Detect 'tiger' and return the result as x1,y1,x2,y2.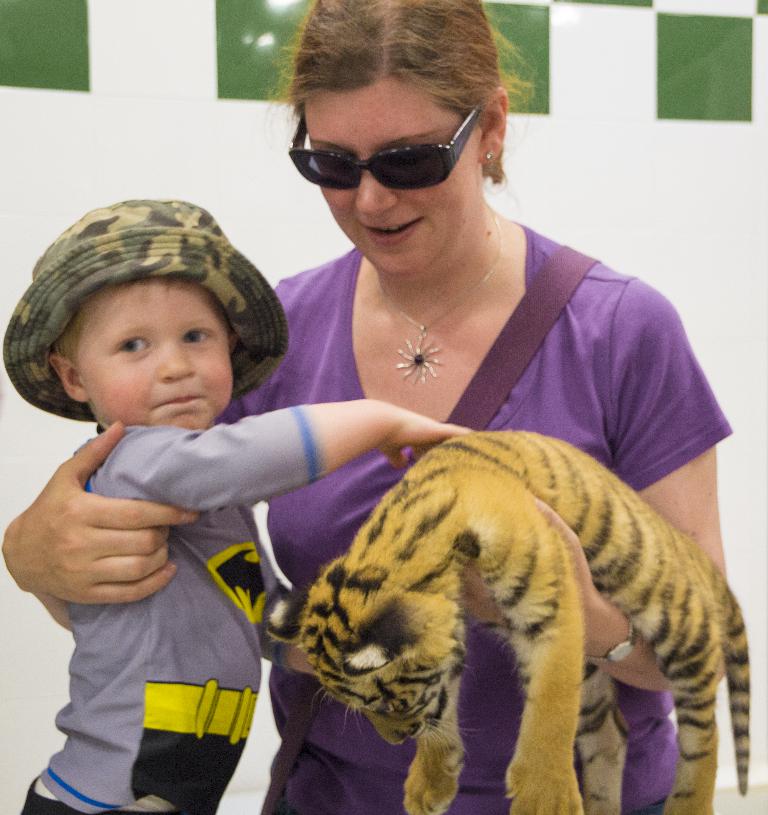
263,430,751,814.
